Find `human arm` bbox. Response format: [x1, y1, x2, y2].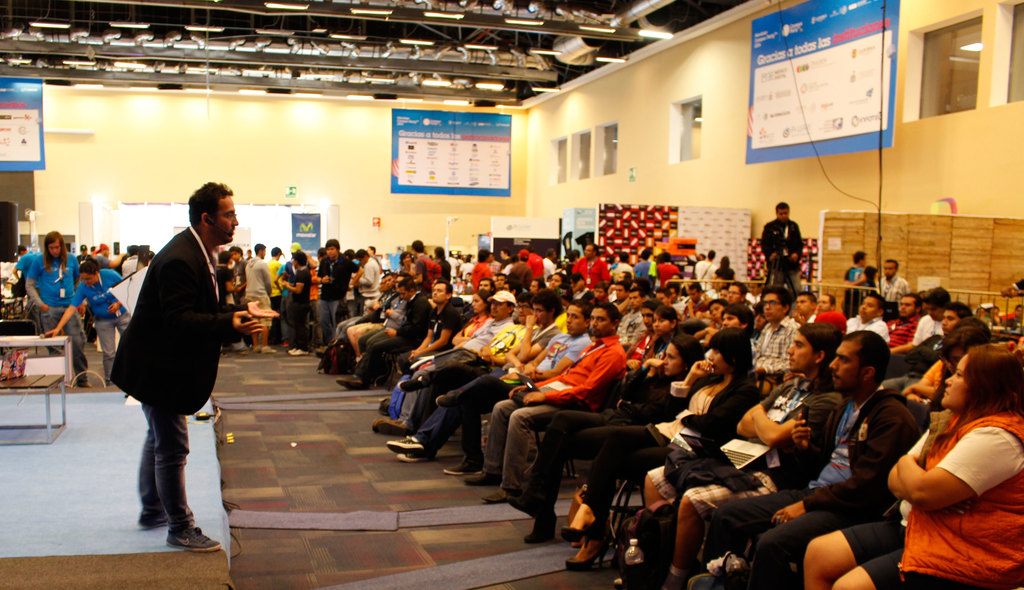
[454, 326, 470, 343].
